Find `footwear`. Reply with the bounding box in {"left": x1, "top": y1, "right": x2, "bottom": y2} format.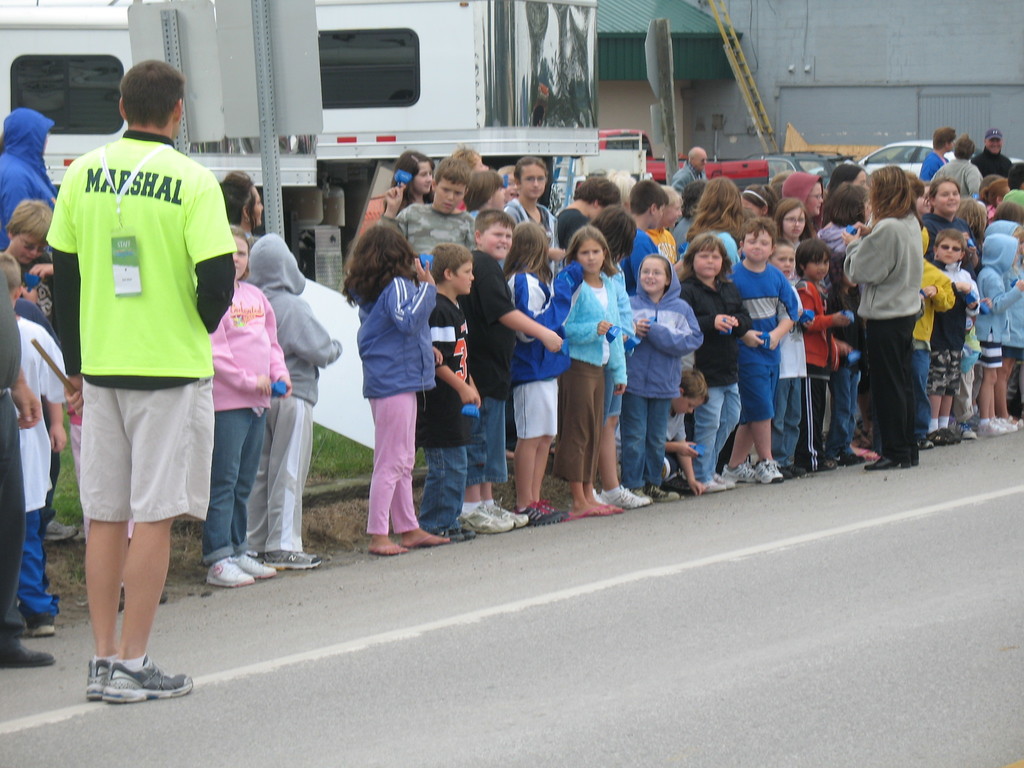
{"left": 655, "top": 475, "right": 687, "bottom": 493}.
